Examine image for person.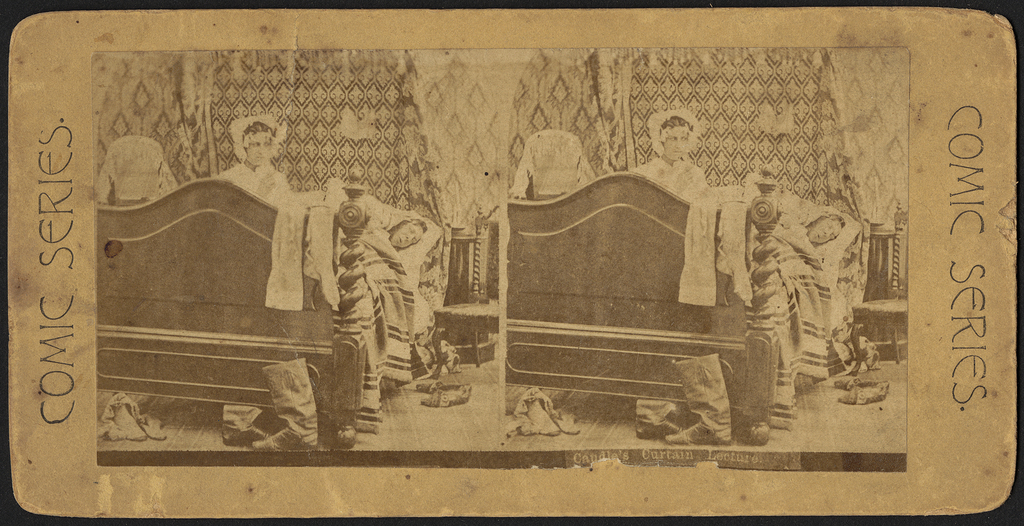
Examination result: bbox(360, 200, 432, 261).
